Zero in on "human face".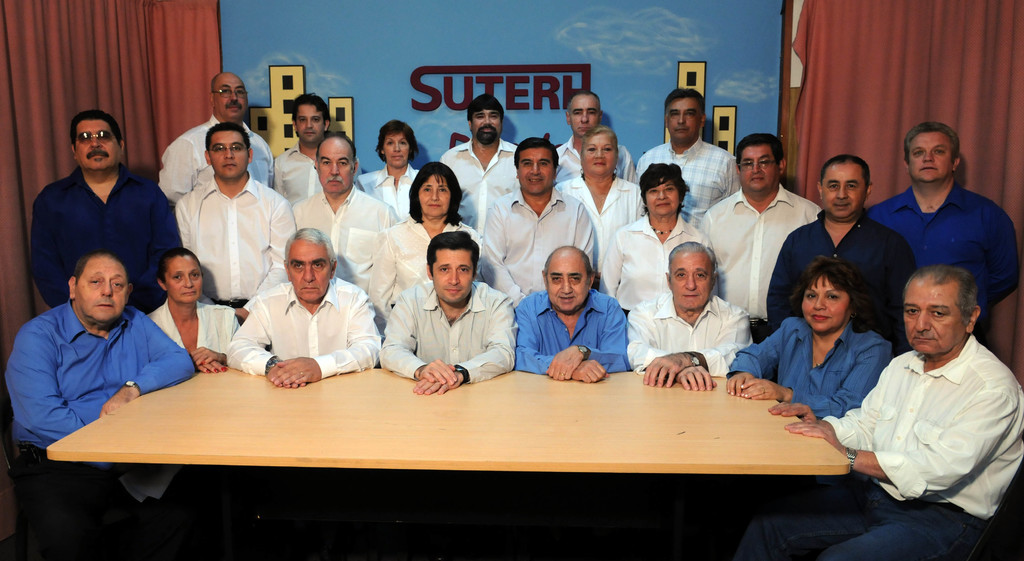
Zeroed in: (73, 255, 125, 322).
